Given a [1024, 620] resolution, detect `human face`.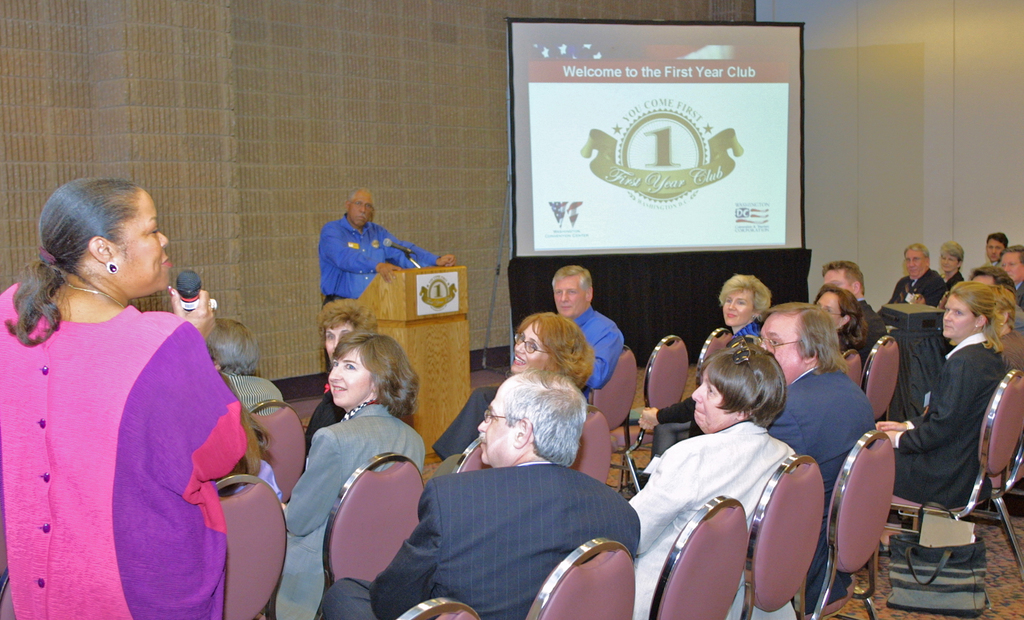
locate(941, 293, 979, 336).
